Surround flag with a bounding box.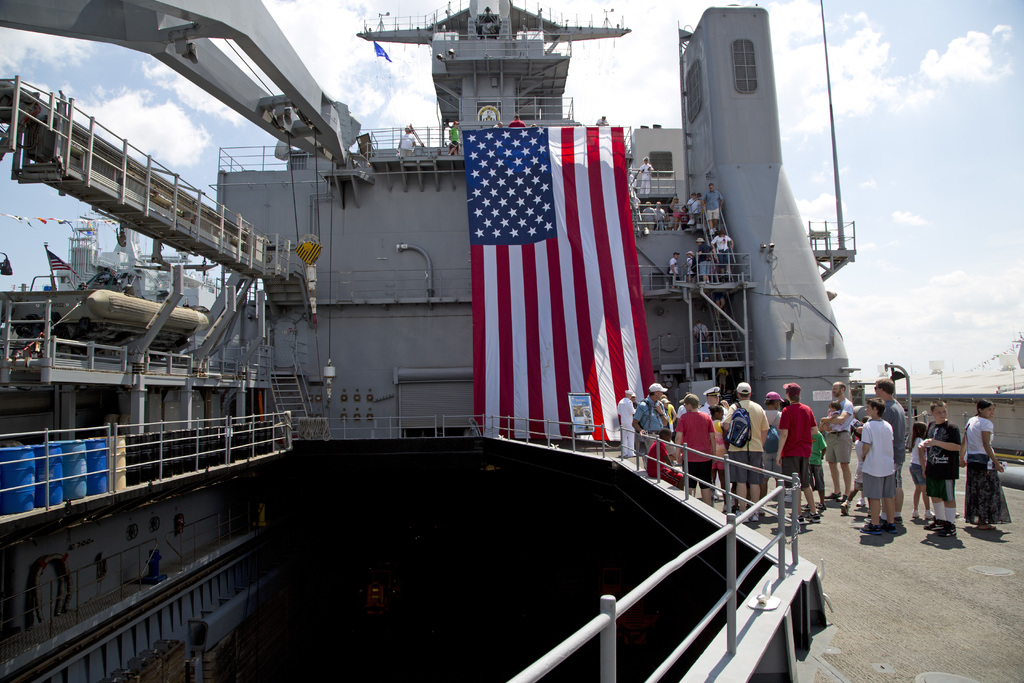
45 244 84 276.
